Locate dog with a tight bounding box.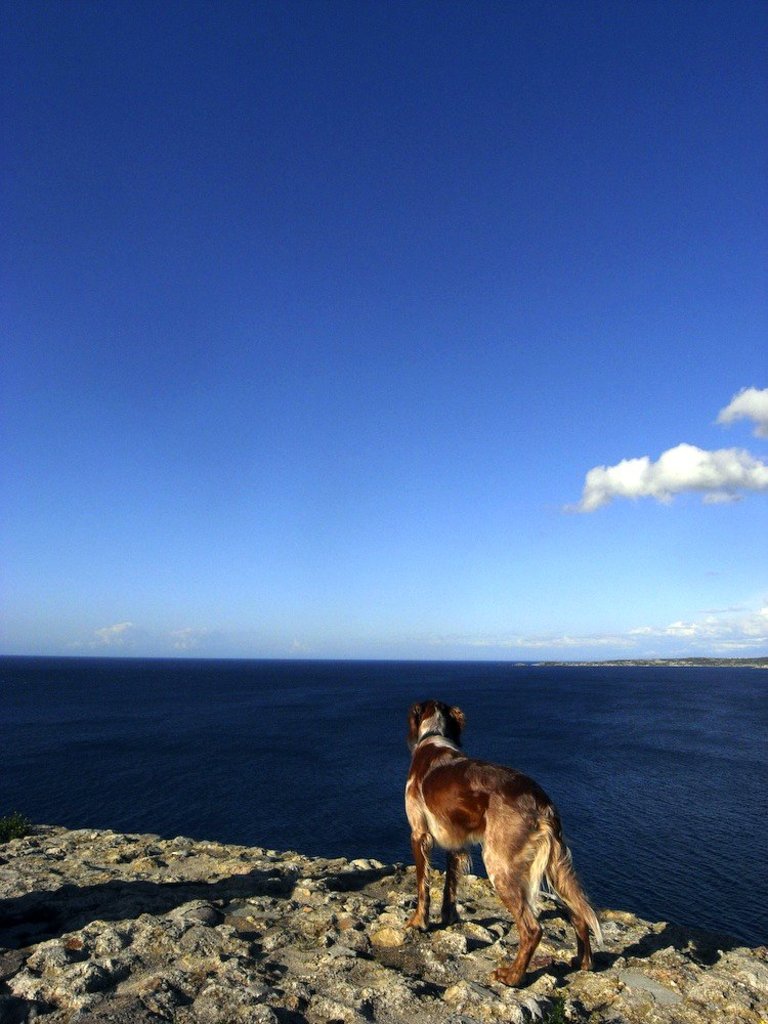
[left=396, top=700, right=604, bottom=987].
